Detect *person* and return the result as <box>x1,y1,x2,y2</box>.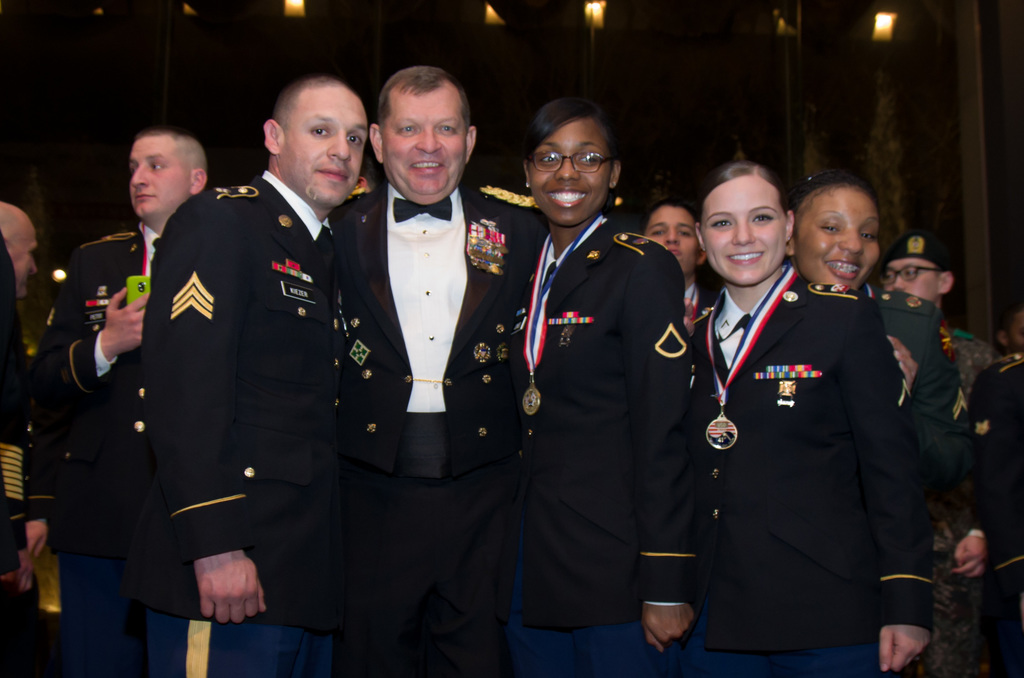
<box>801,159,865,302</box>.
